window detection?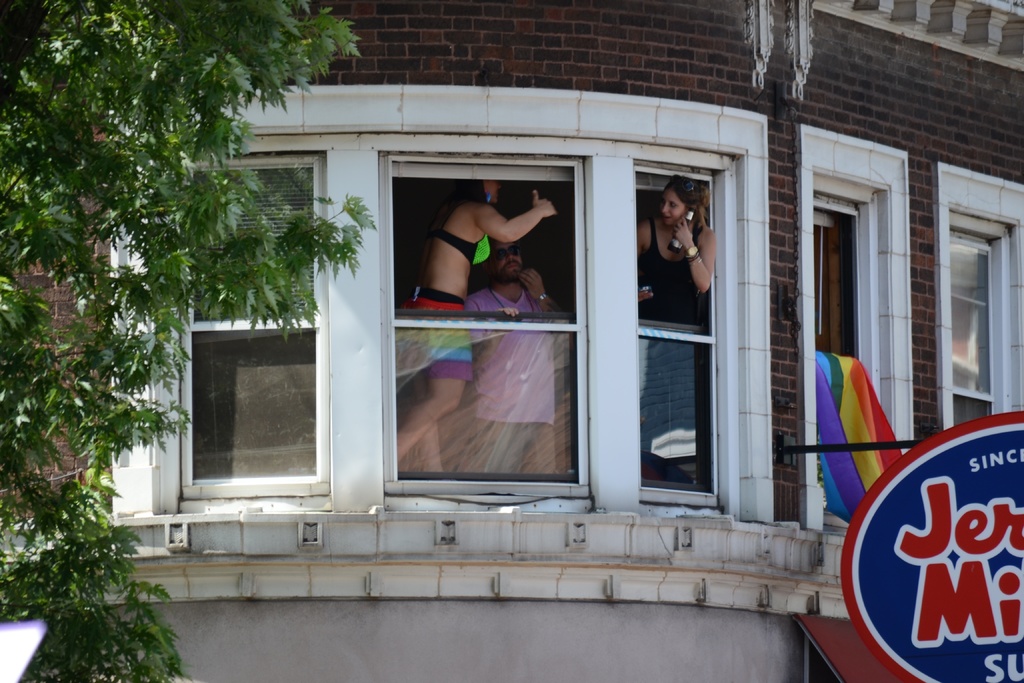
<region>948, 227, 996, 427</region>
